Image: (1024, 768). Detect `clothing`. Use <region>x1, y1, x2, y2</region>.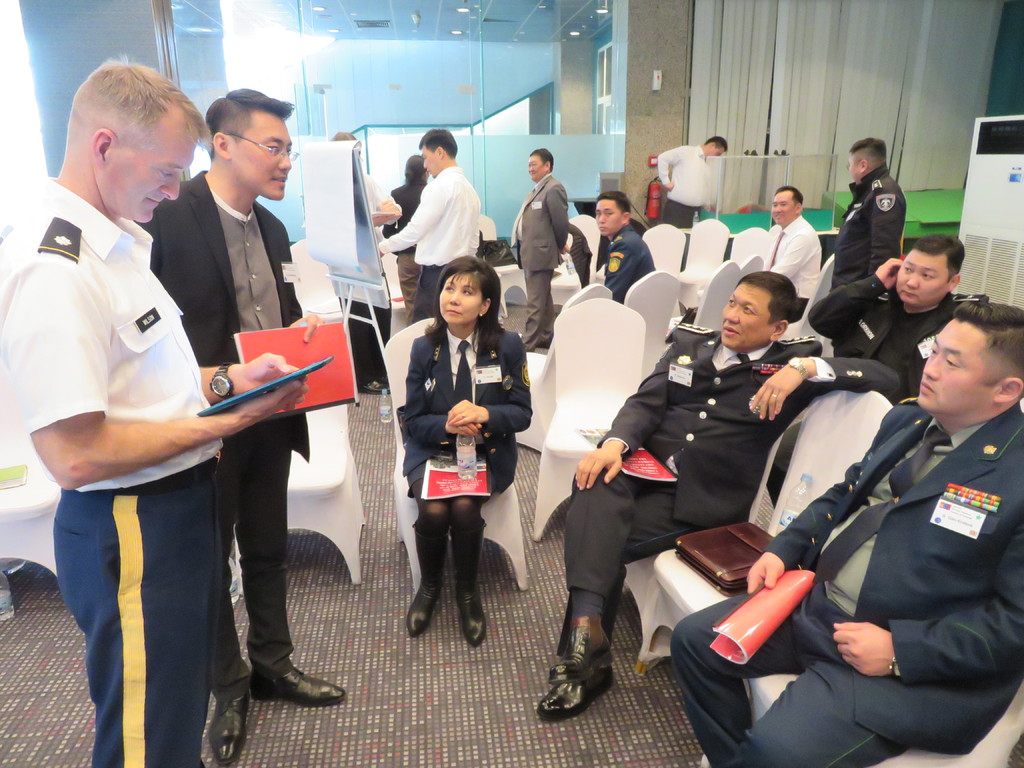
<region>831, 167, 908, 290</region>.
